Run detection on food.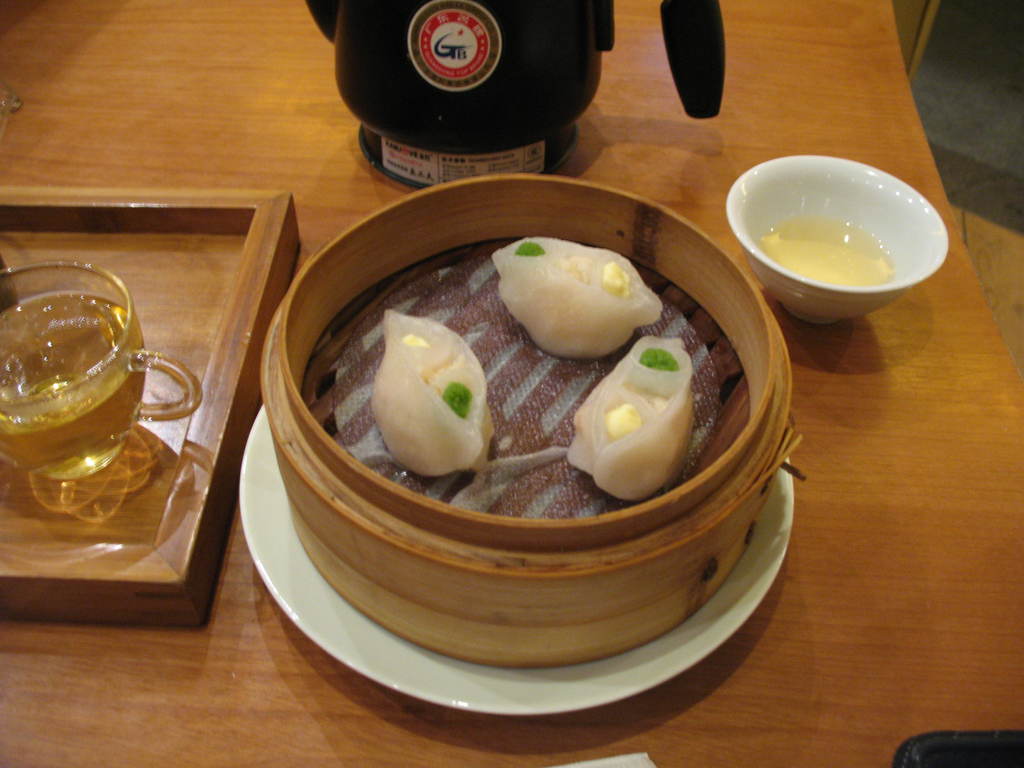
Result: 371:307:498:479.
